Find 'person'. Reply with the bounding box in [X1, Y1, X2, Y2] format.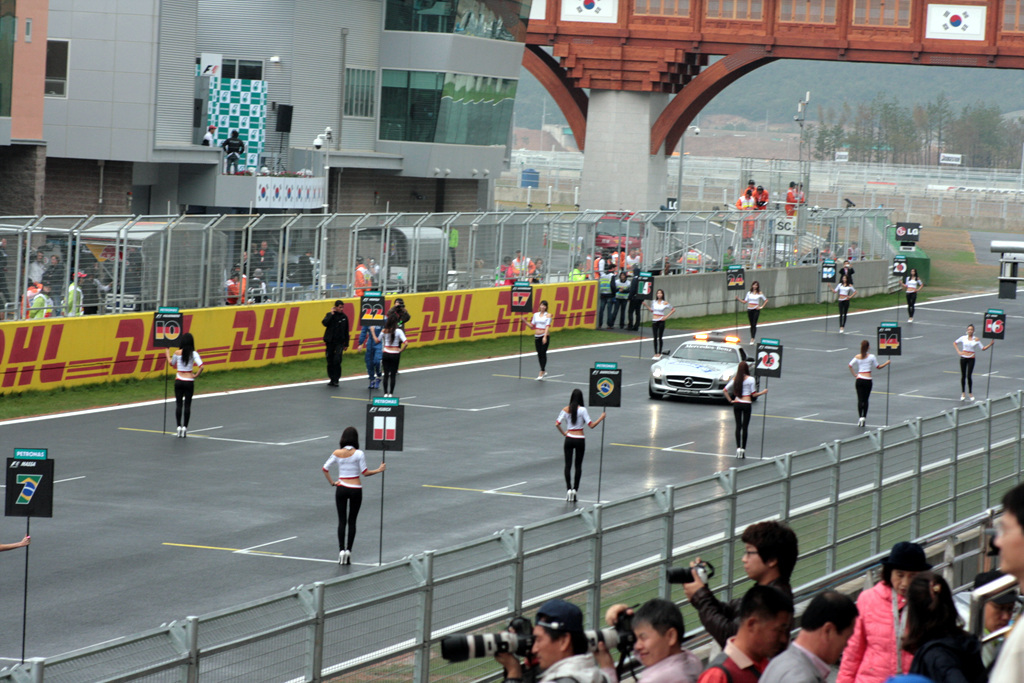
[794, 178, 809, 204].
